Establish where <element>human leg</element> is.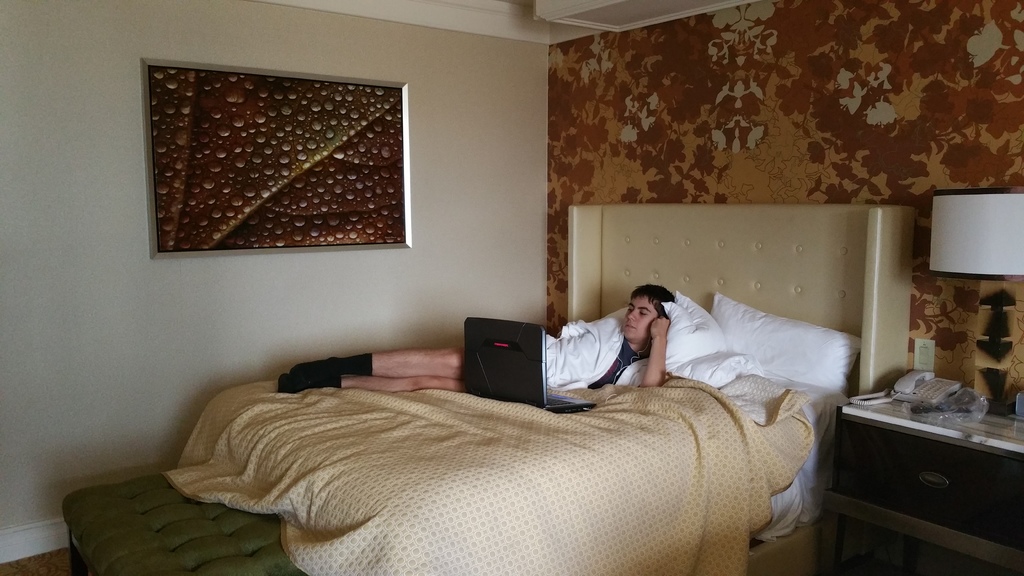
Established at BBox(279, 370, 466, 396).
